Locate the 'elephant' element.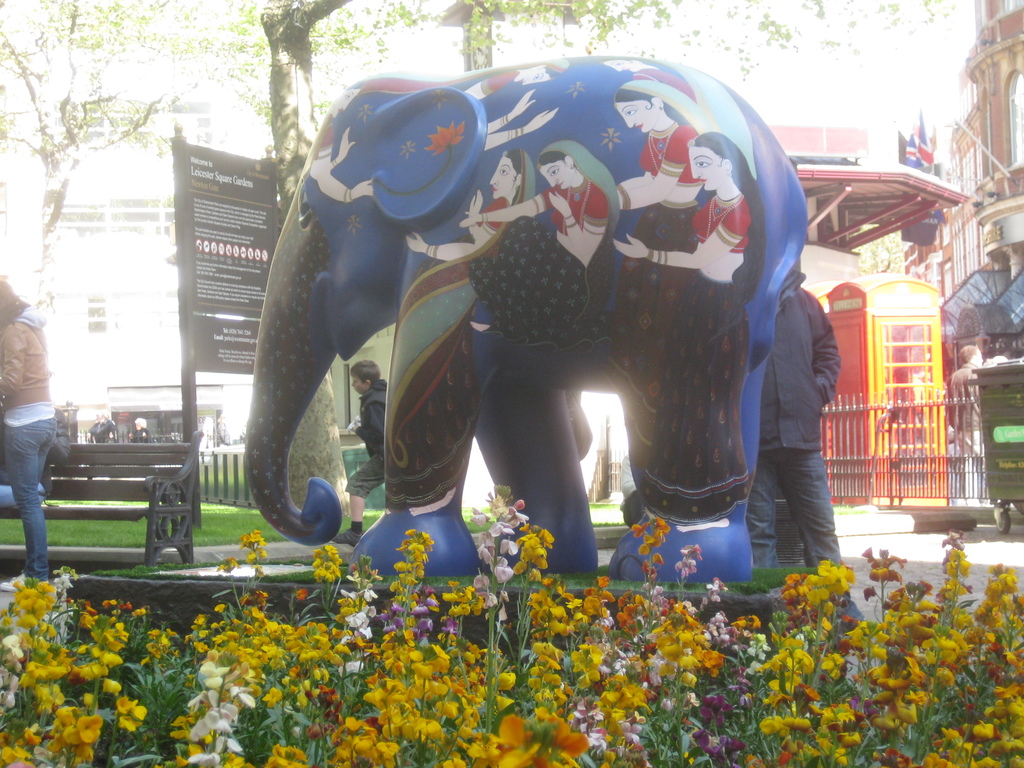
Element bbox: BBox(240, 54, 807, 584).
